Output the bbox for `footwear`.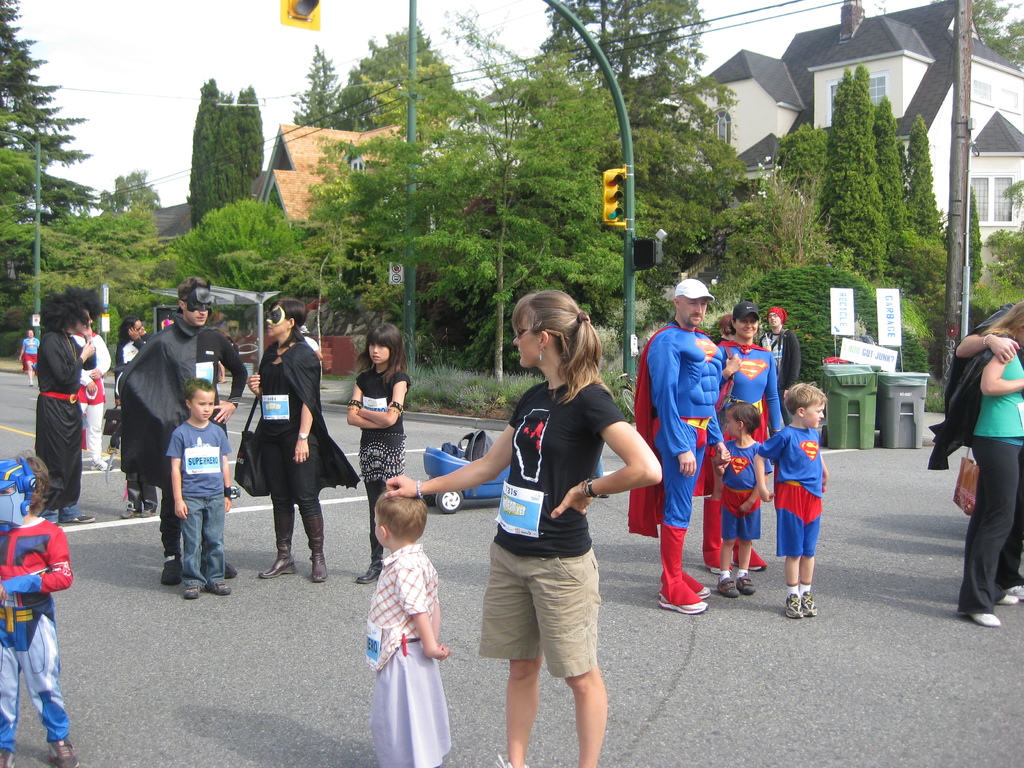
bbox=(687, 585, 705, 600).
